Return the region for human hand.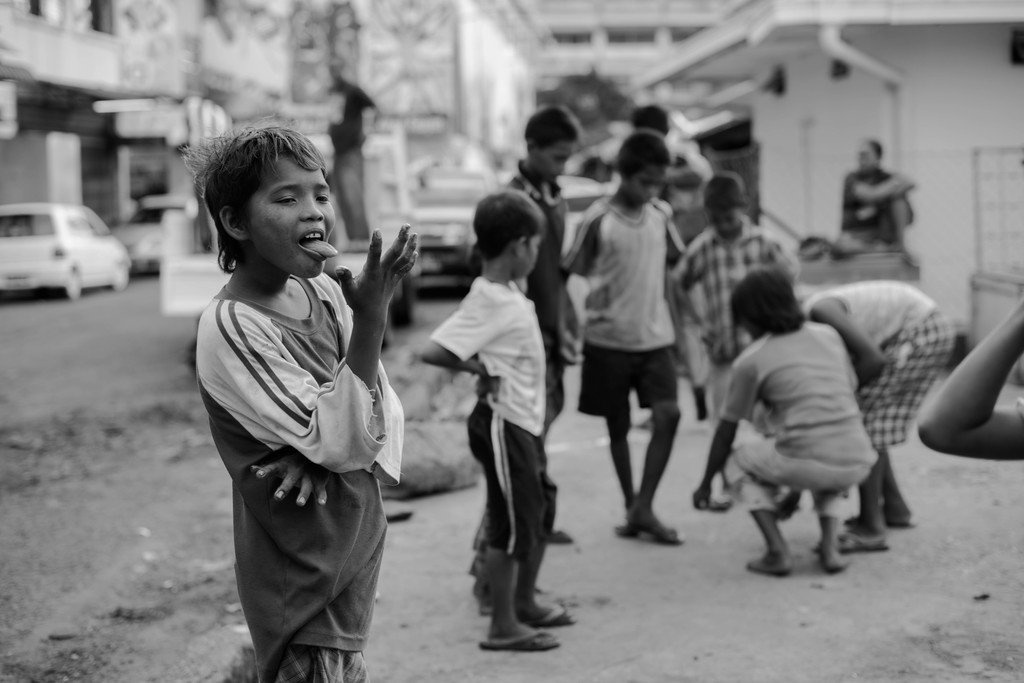
{"x1": 561, "y1": 332, "x2": 587, "y2": 371}.
